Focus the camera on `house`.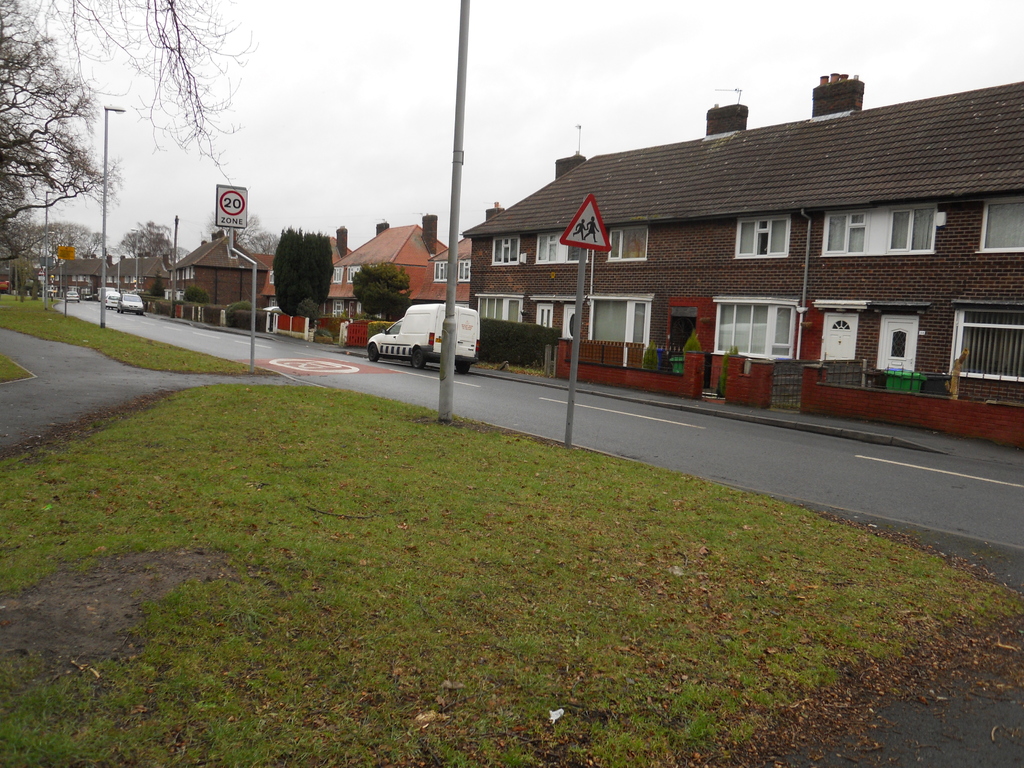
Focus region: l=422, t=218, r=479, b=317.
